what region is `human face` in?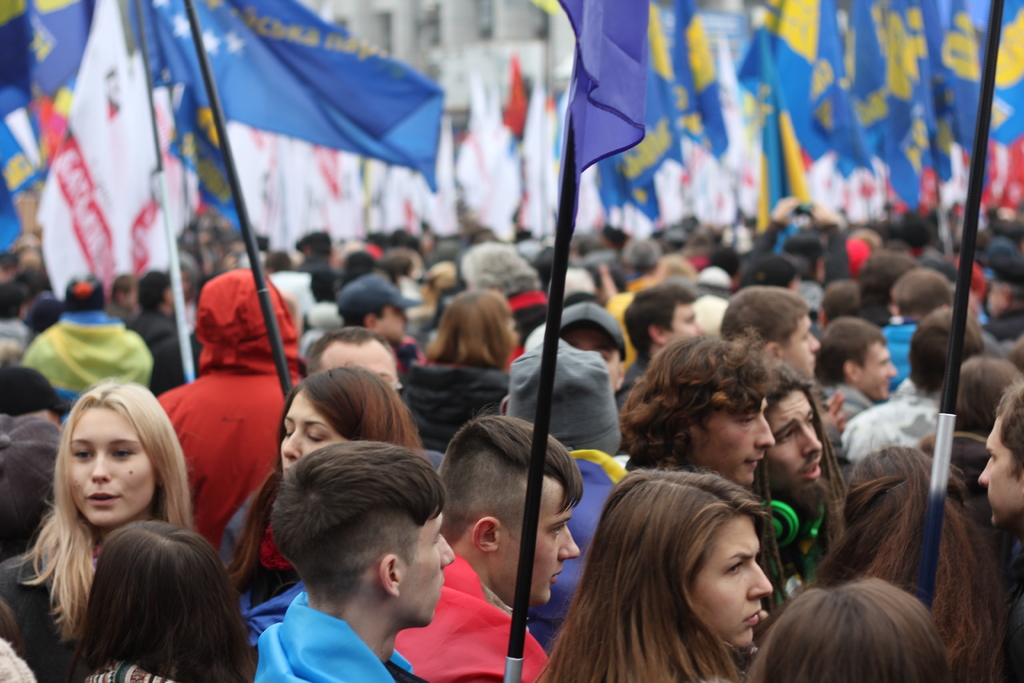
bbox=(687, 513, 776, 649).
